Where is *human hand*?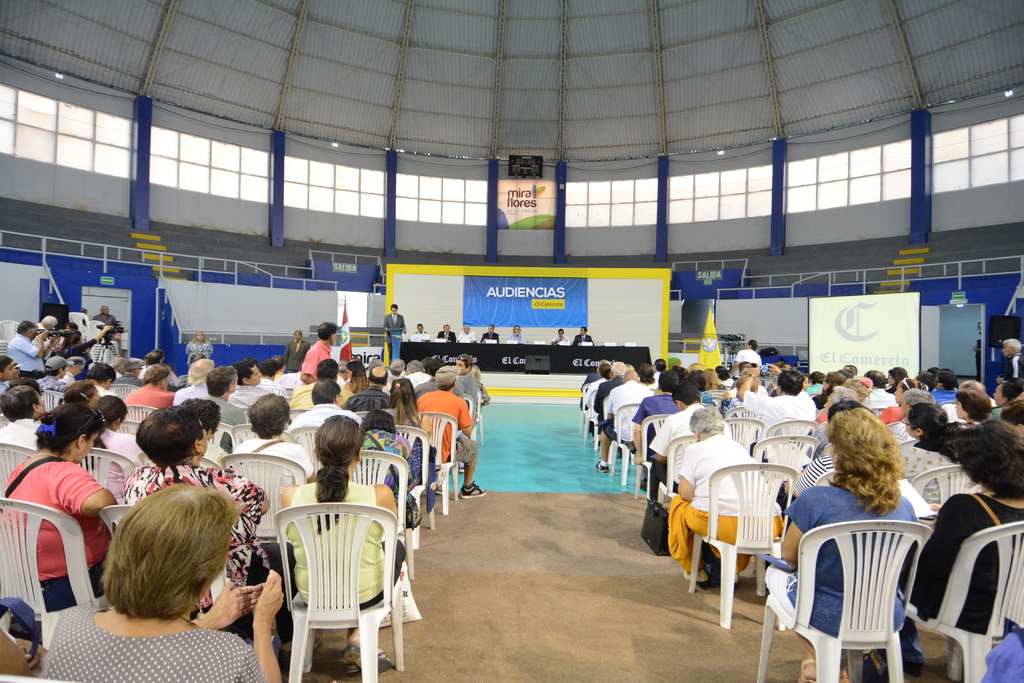
box=[767, 362, 782, 374].
